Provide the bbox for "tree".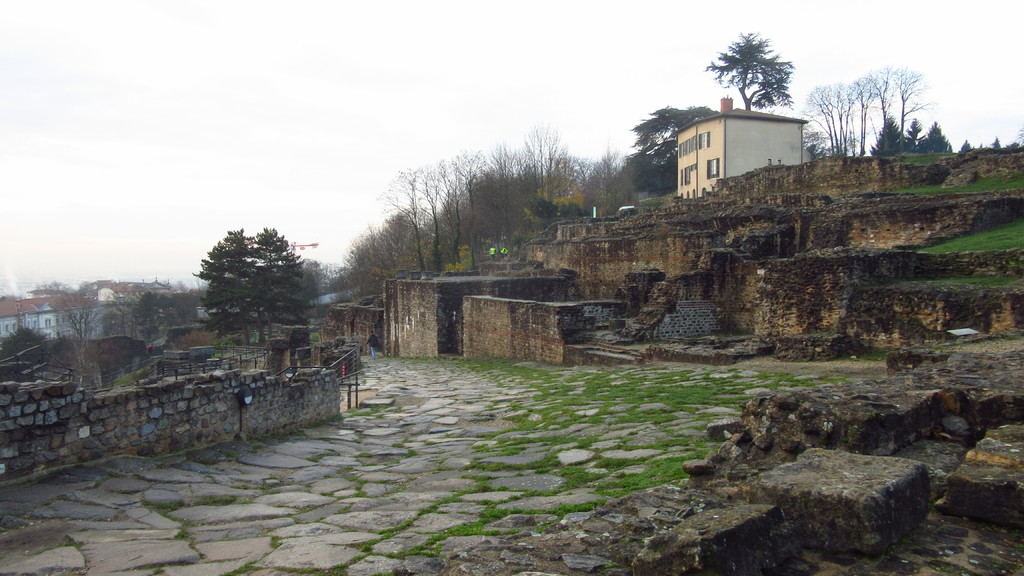
[957,139,975,154].
